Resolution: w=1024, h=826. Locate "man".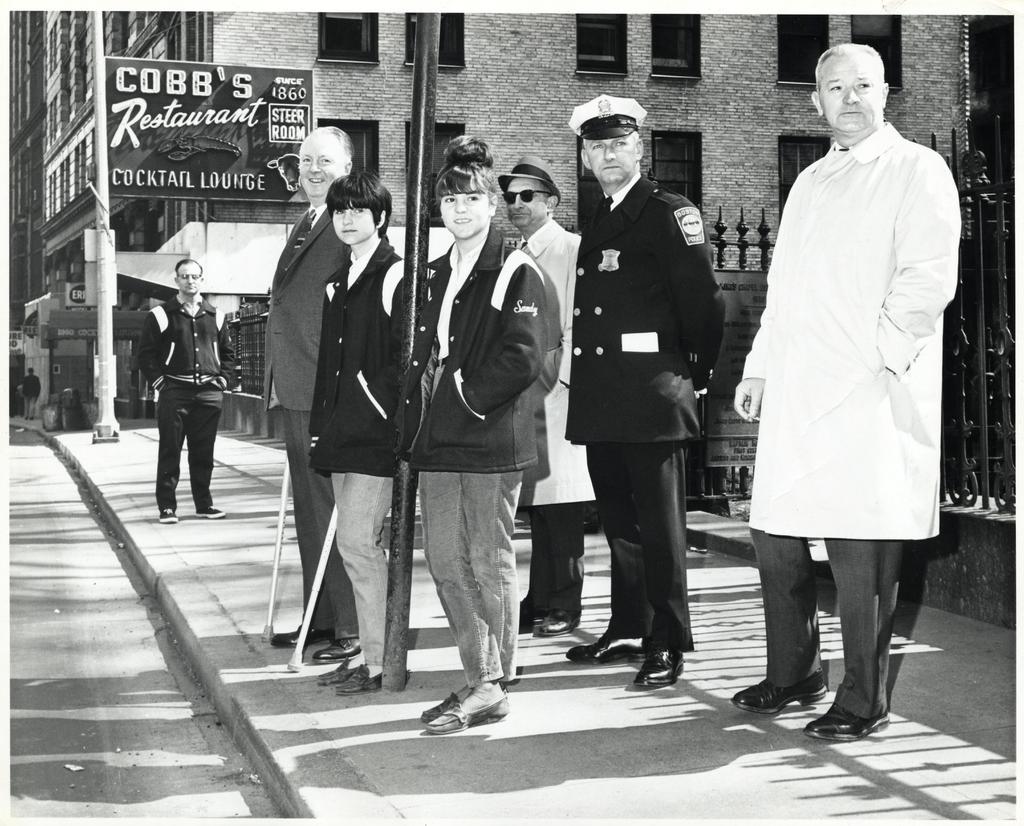
region(143, 259, 234, 523).
